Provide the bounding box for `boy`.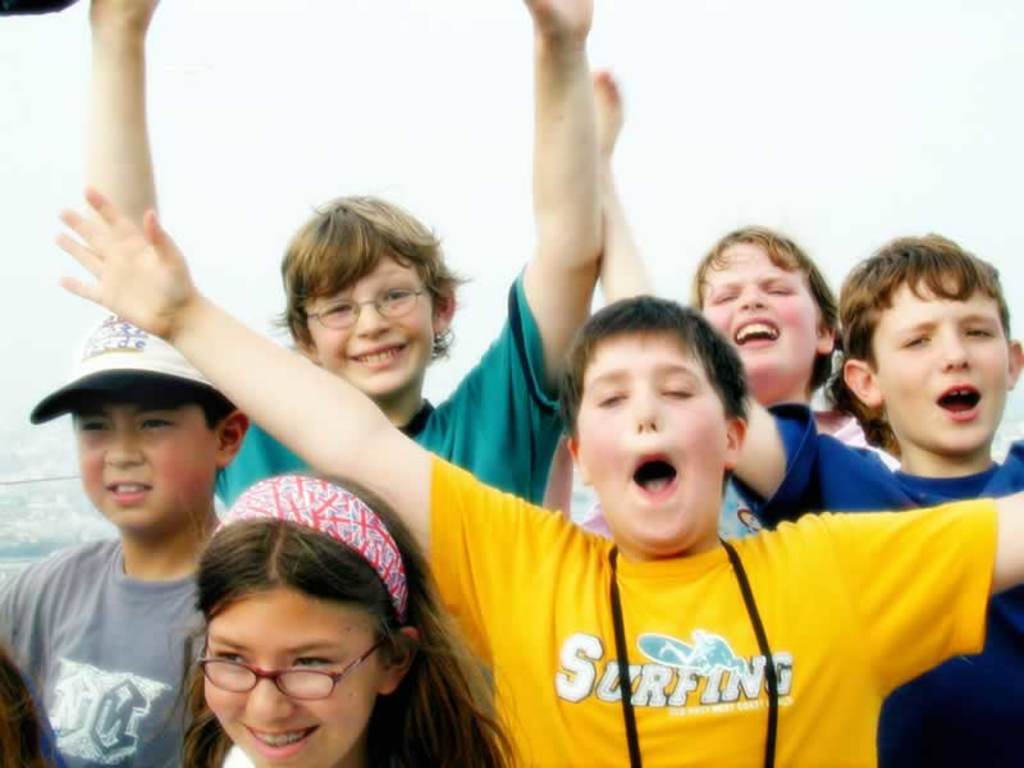
{"x1": 52, "y1": 180, "x2": 1023, "y2": 767}.
